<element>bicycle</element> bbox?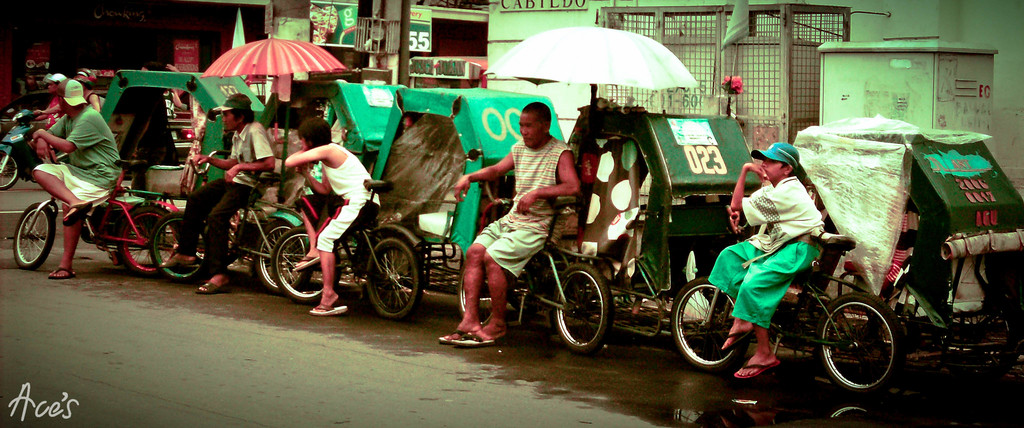
x1=141 y1=147 x2=316 y2=309
